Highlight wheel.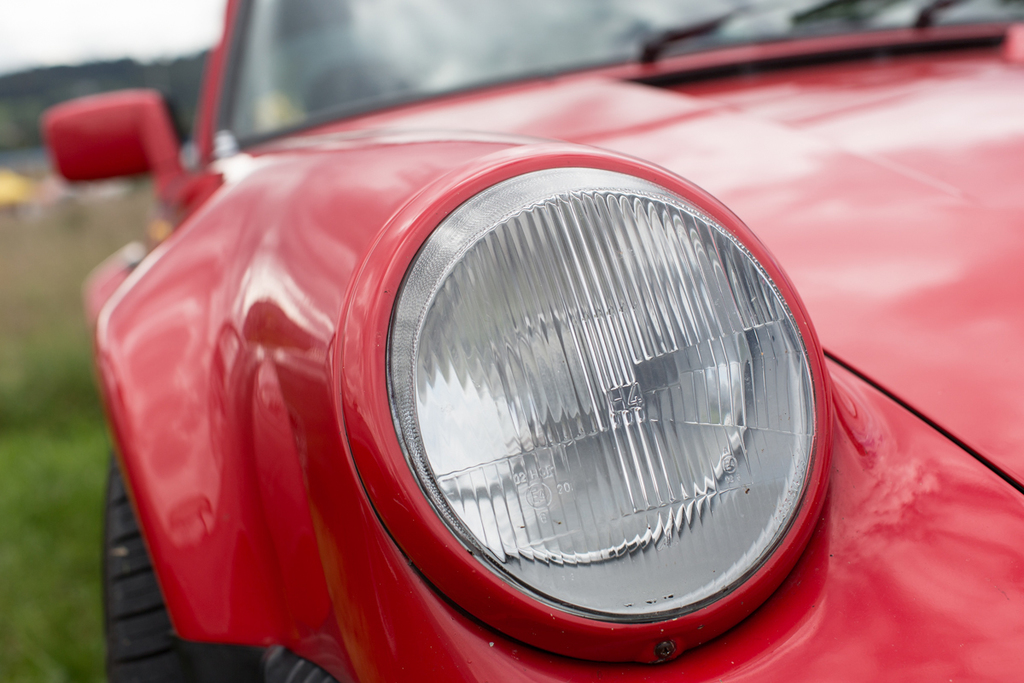
Highlighted region: x1=95 y1=453 x2=267 y2=682.
